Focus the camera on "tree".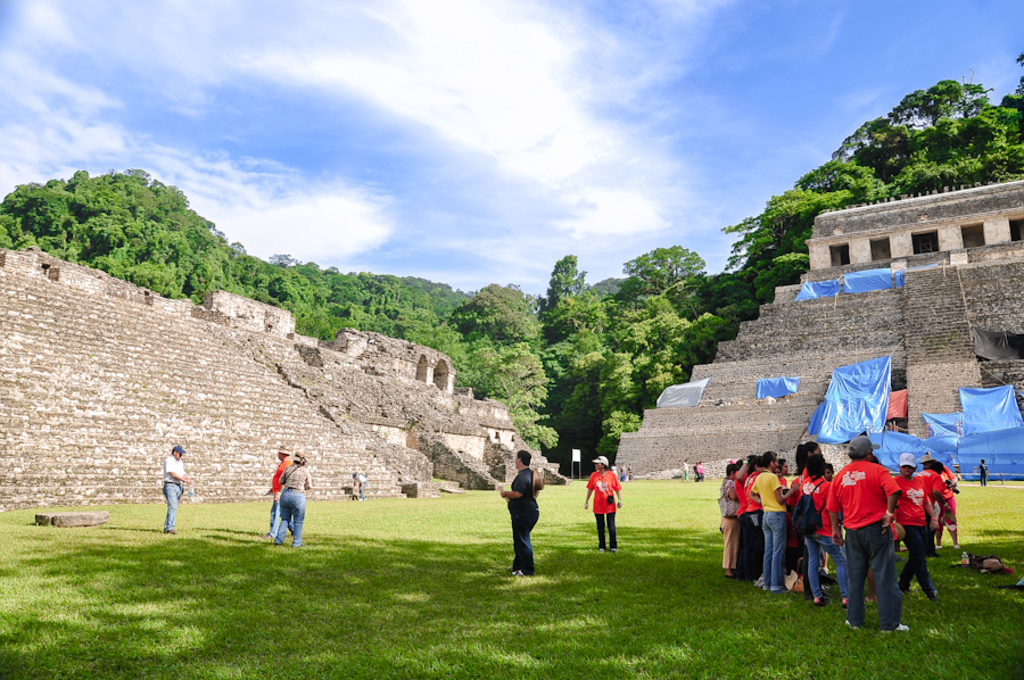
Focus region: [x1=547, y1=250, x2=581, y2=323].
